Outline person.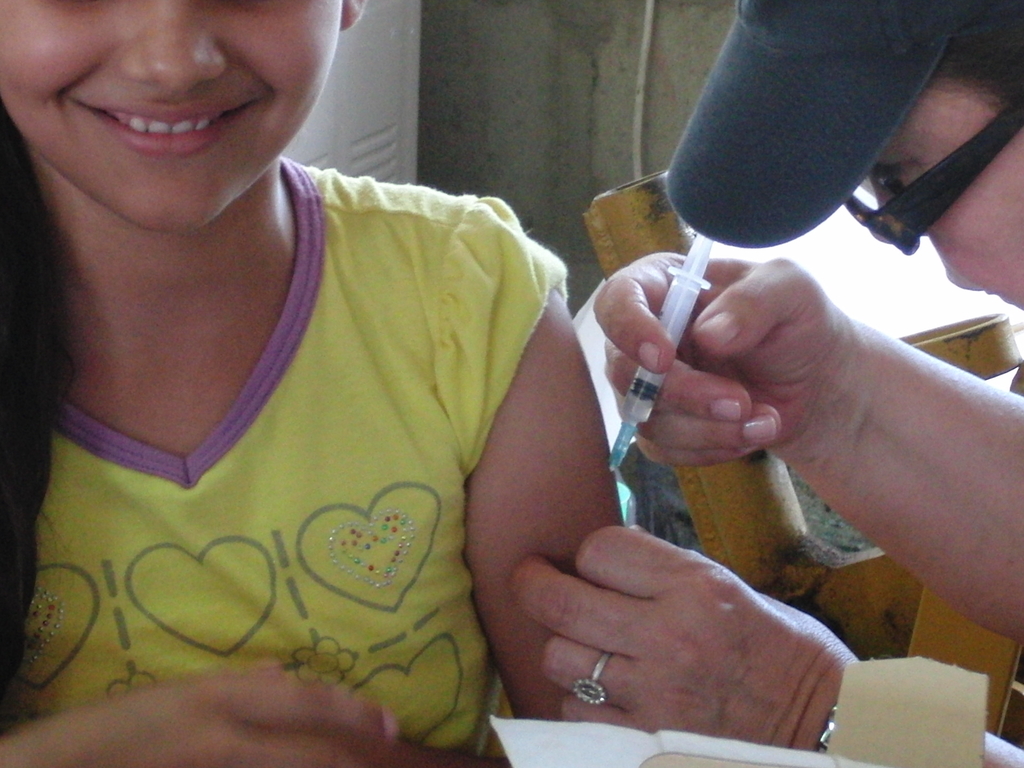
Outline: (0, 0, 629, 767).
